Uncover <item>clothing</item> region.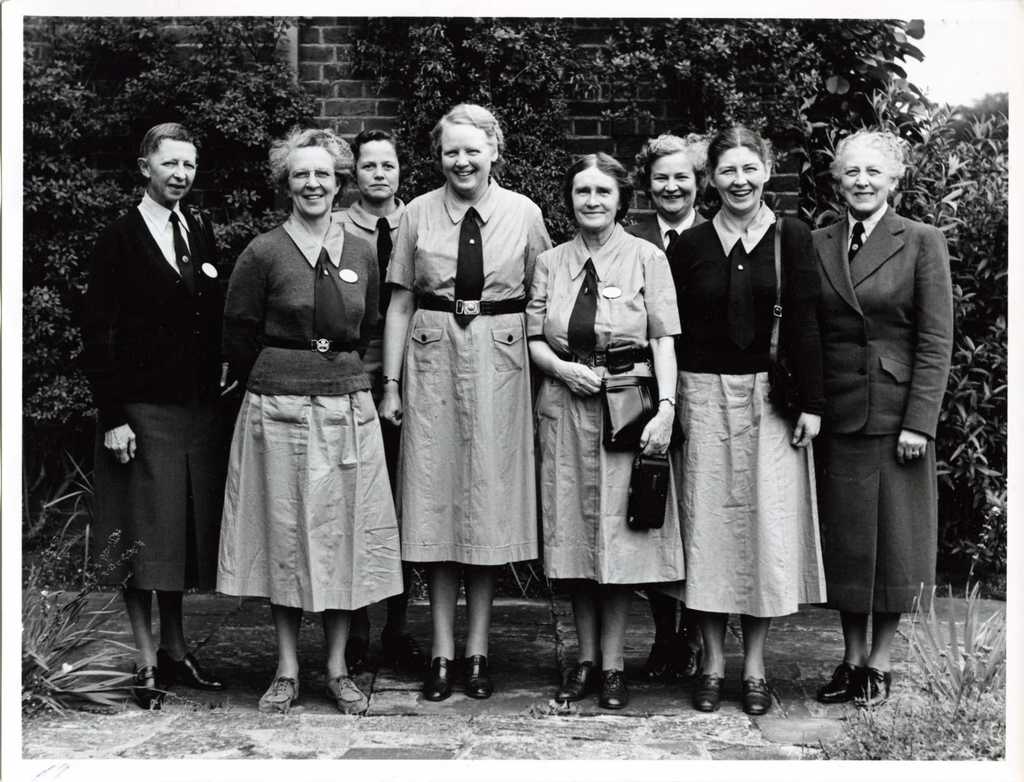
Uncovered: (670, 196, 840, 623).
